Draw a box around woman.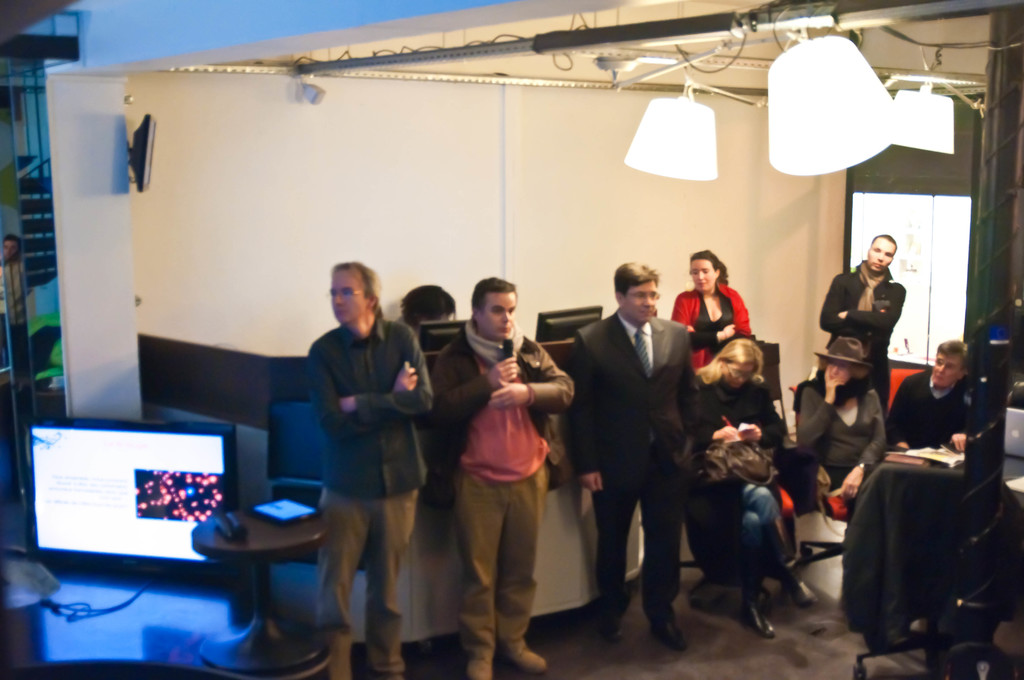
(671, 245, 756, 368).
